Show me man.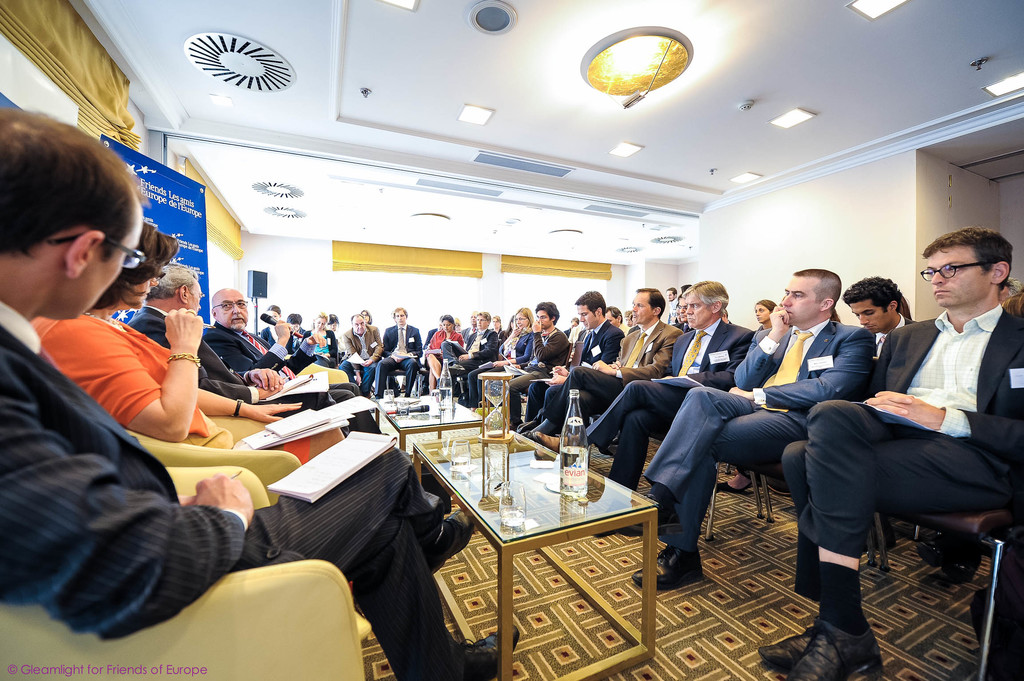
man is here: x1=201, y1=286, x2=362, y2=395.
